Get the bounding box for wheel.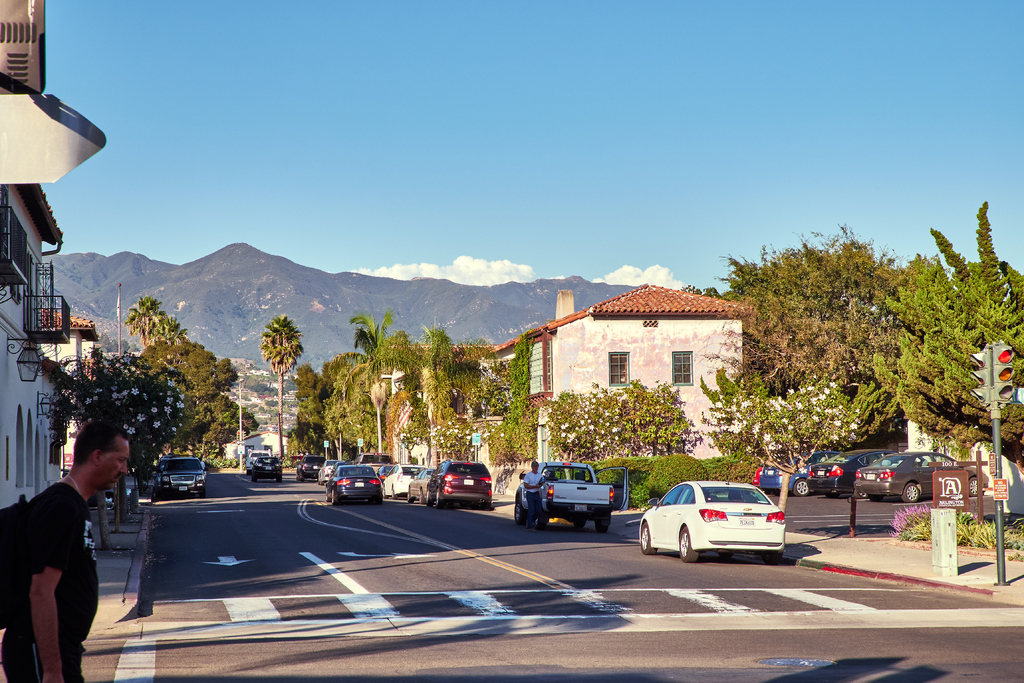
bbox=[324, 488, 332, 498].
